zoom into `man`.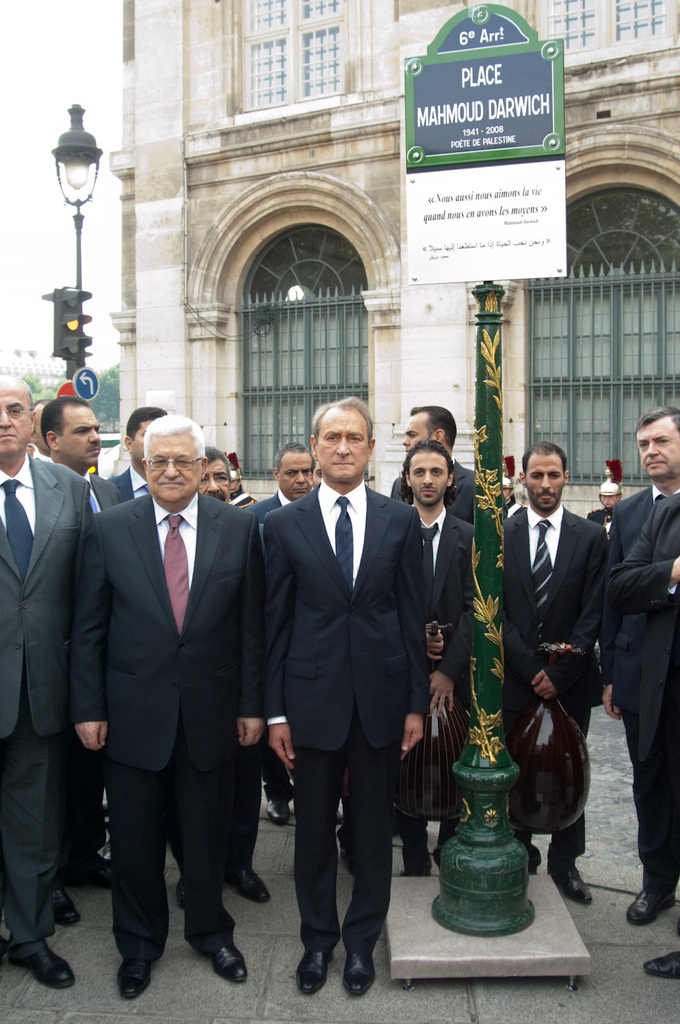
Zoom target: [x1=243, y1=443, x2=347, y2=823].
